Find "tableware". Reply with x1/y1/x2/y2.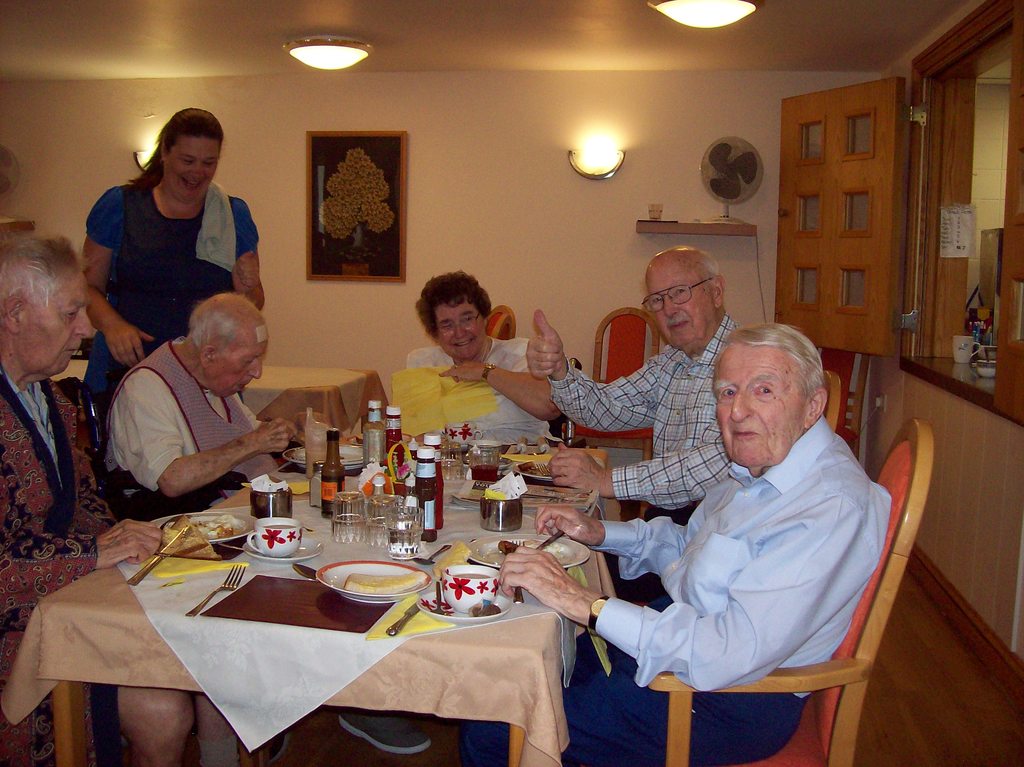
419/583/508/621.
